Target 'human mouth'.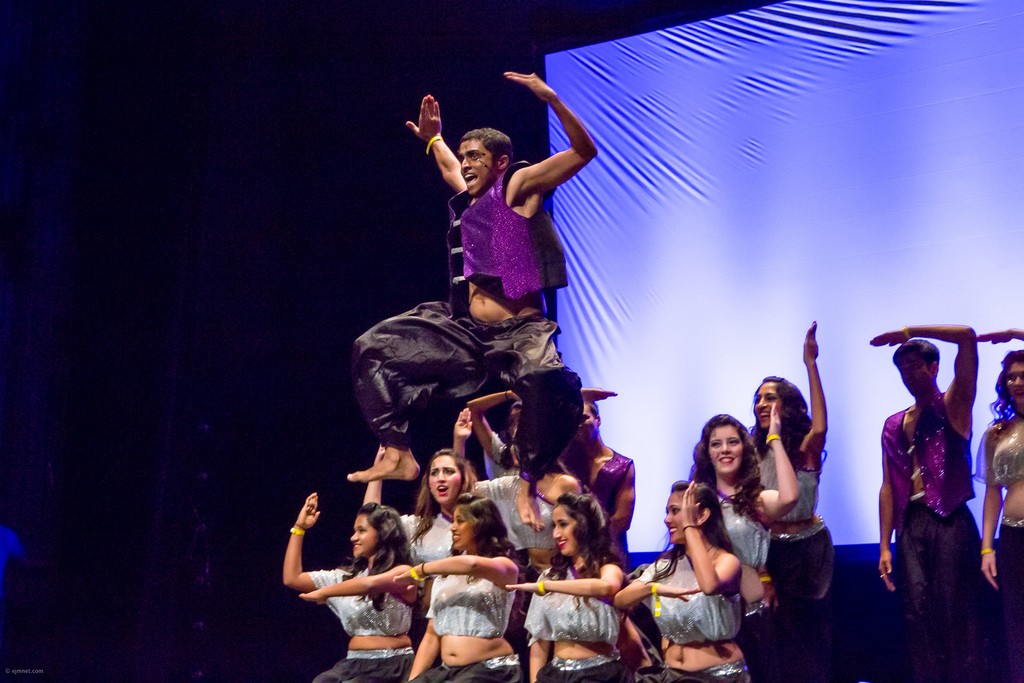
Target region: <box>716,454,732,464</box>.
